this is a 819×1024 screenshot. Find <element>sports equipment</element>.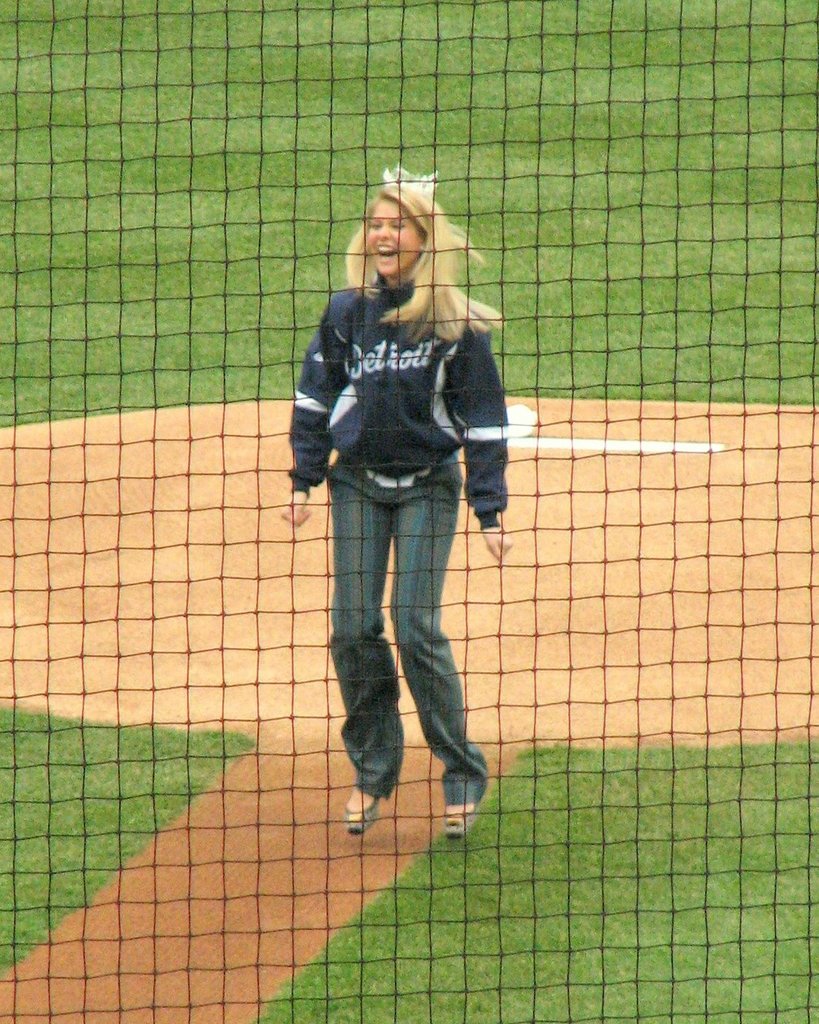
Bounding box: <box>350,784,380,838</box>.
